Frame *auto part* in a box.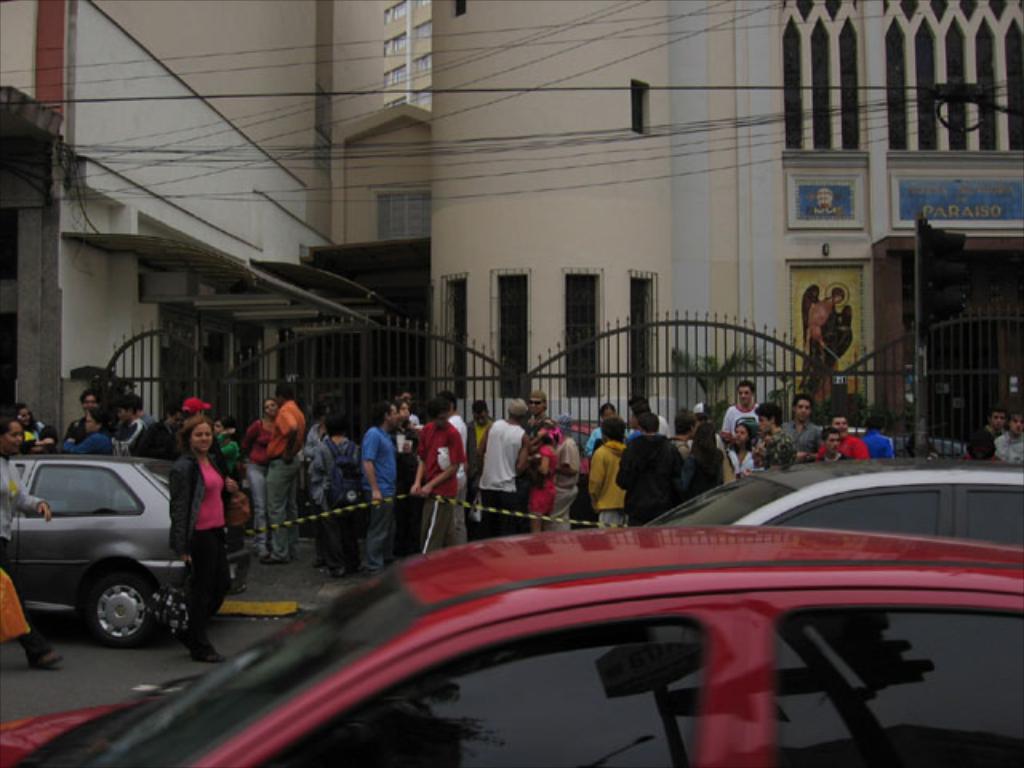
(86, 573, 166, 650).
